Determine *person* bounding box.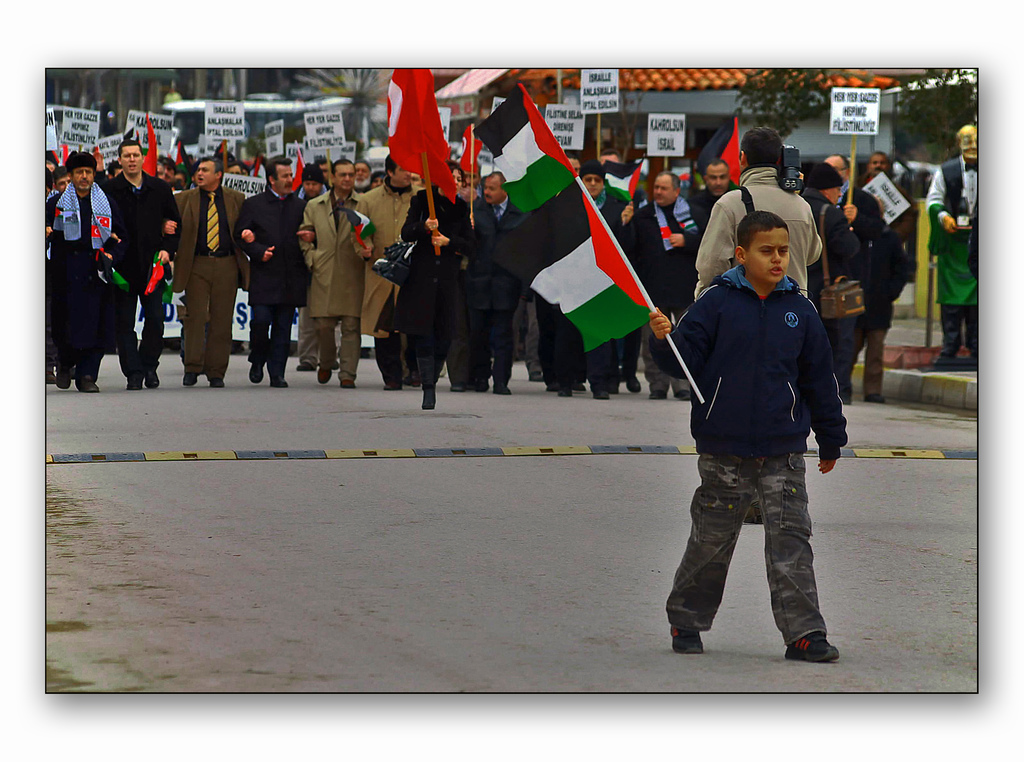
Determined: (851, 150, 916, 403).
